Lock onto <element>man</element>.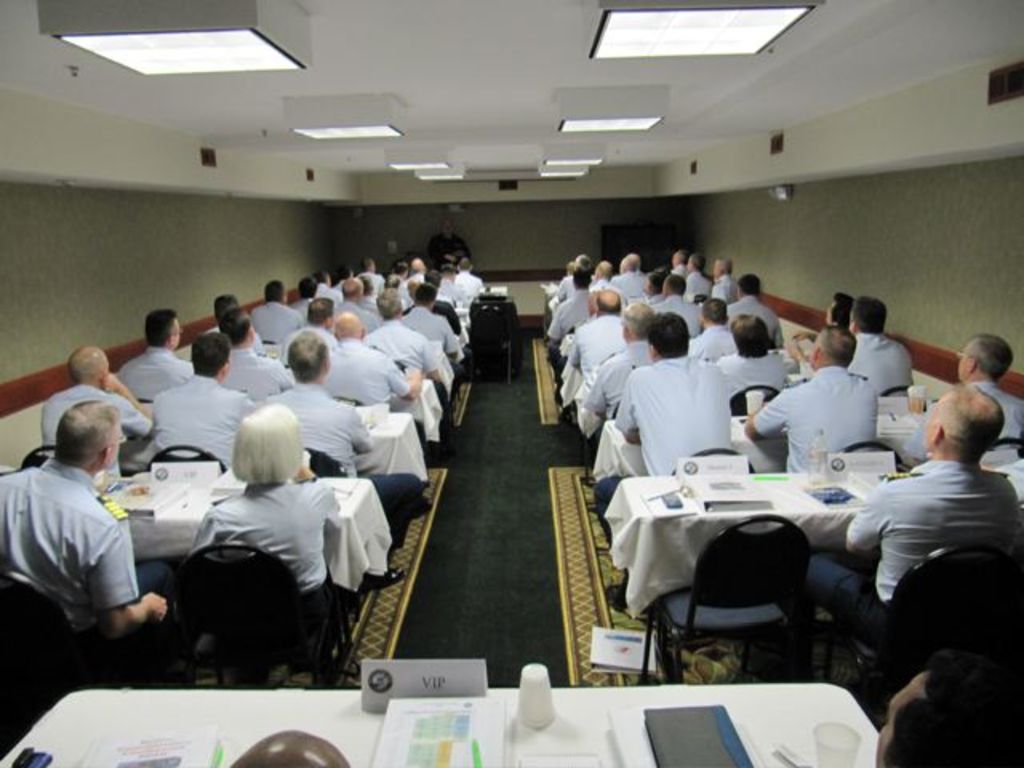
Locked: pyautogui.locateOnScreen(750, 323, 885, 474).
